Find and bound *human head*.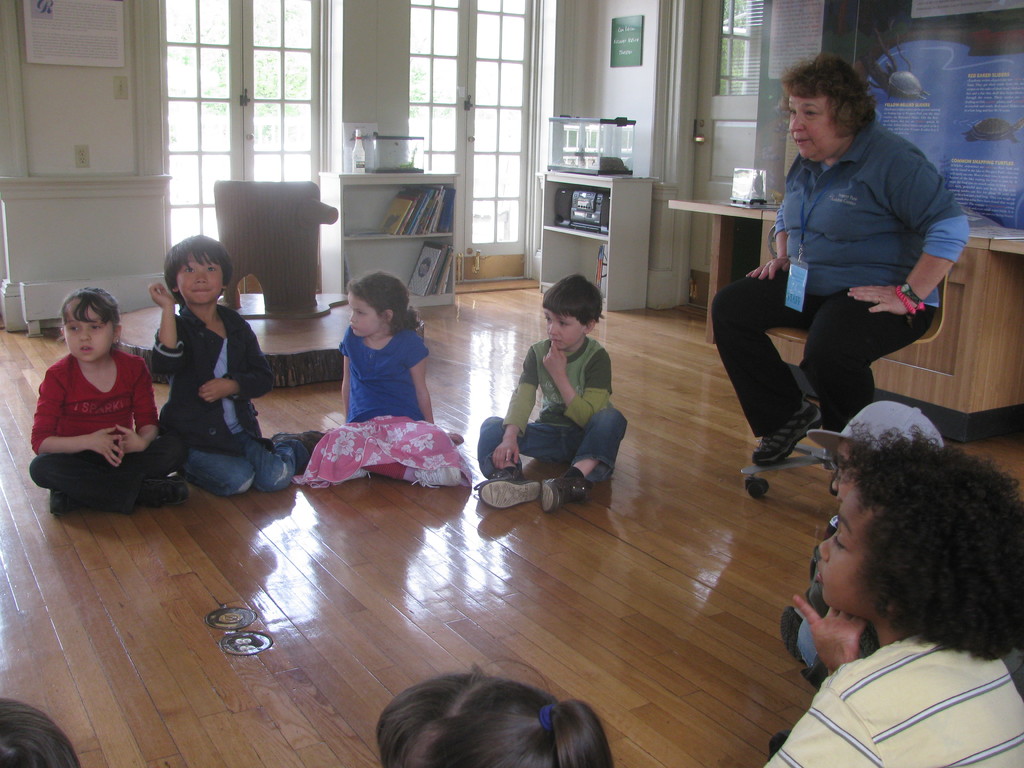
Bound: (left=0, top=699, right=79, bottom=767).
